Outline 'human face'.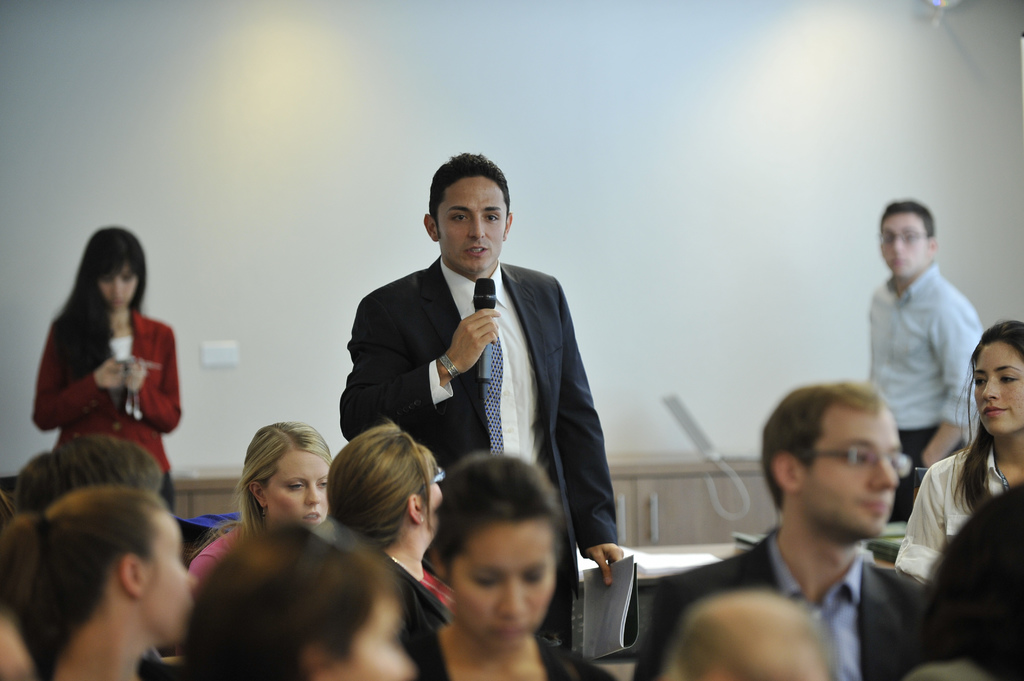
Outline: detection(451, 518, 565, 647).
